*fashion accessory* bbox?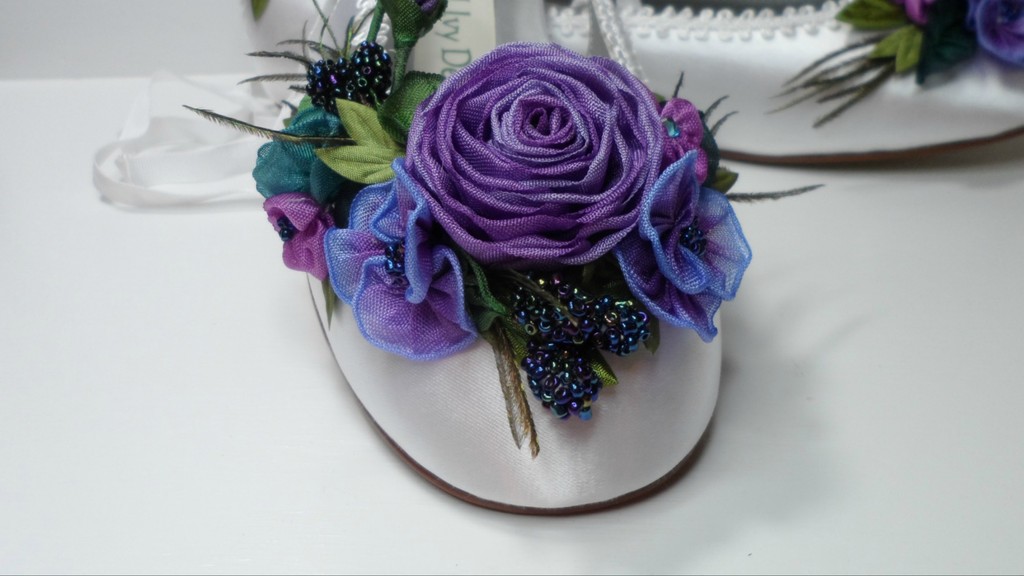
{"left": 180, "top": 0, "right": 828, "bottom": 516}
